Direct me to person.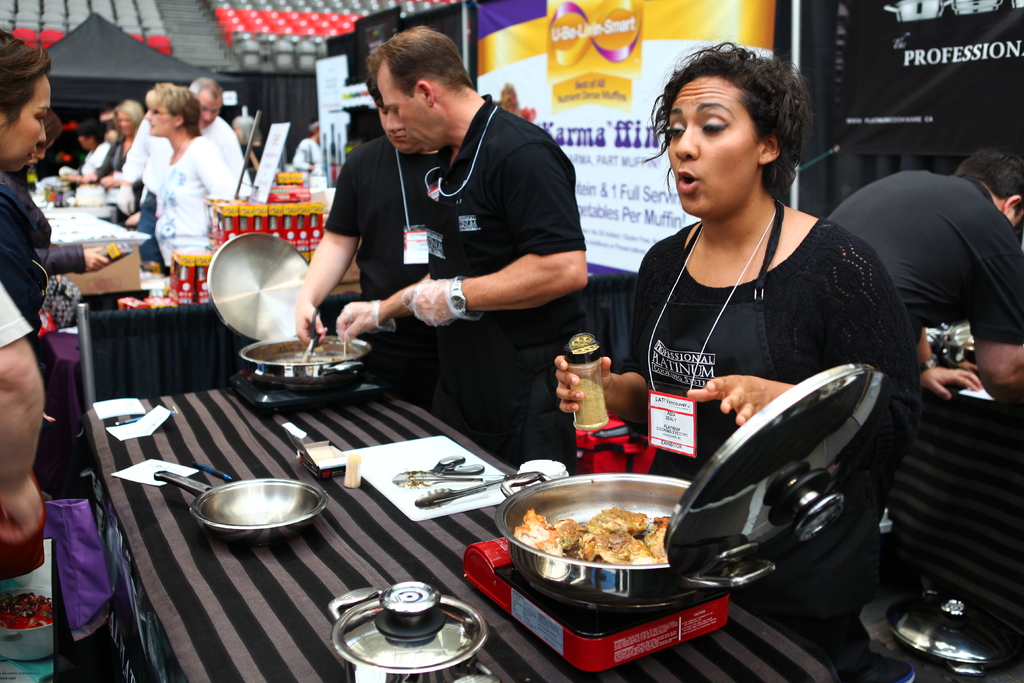
Direction: 336/22/589/477.
